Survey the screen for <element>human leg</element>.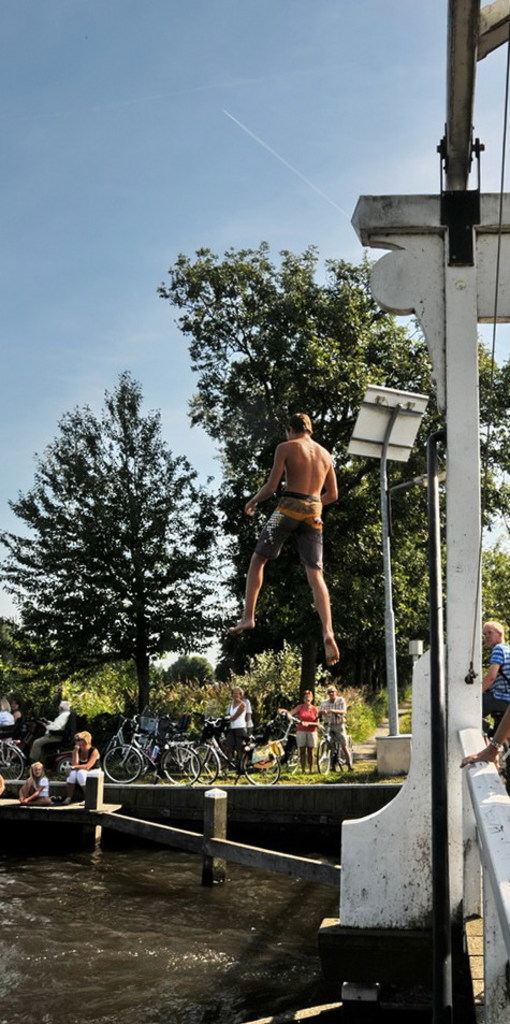
Survey found: (231, 500, 304, 633).
